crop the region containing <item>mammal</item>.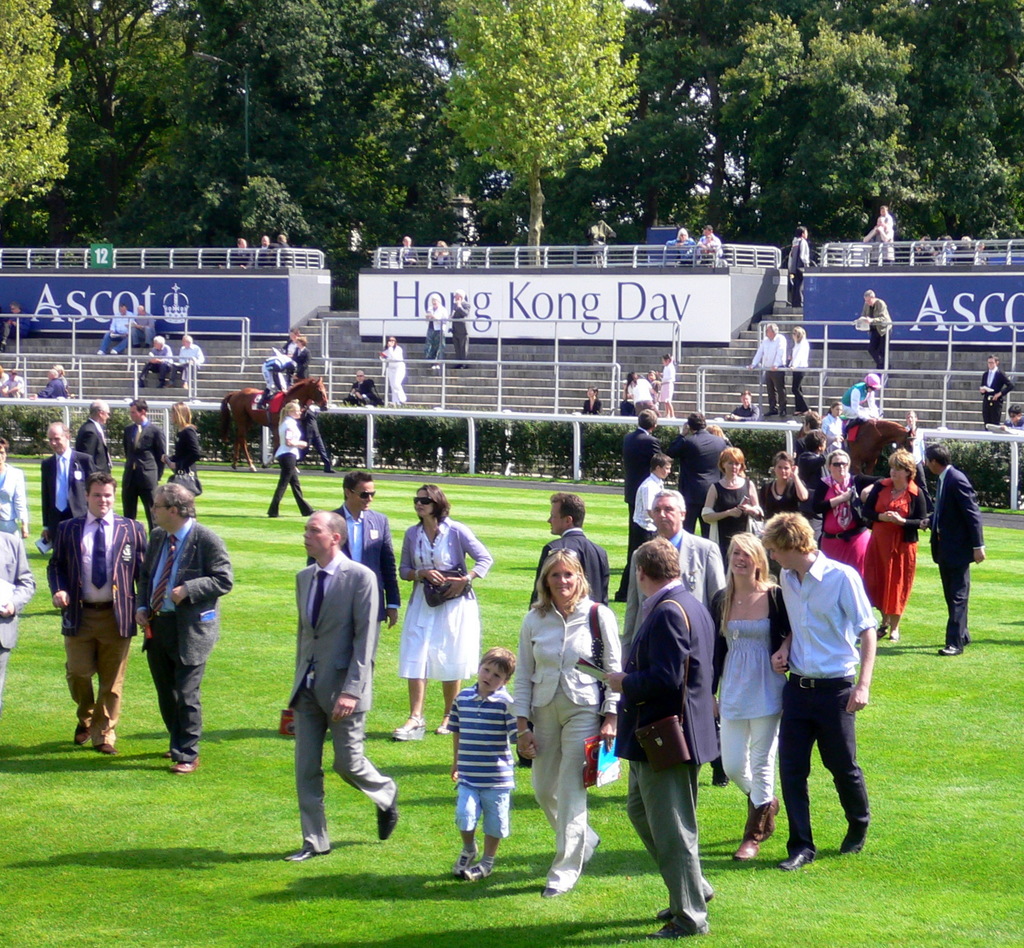
Crop region: 726/389/758/421.
